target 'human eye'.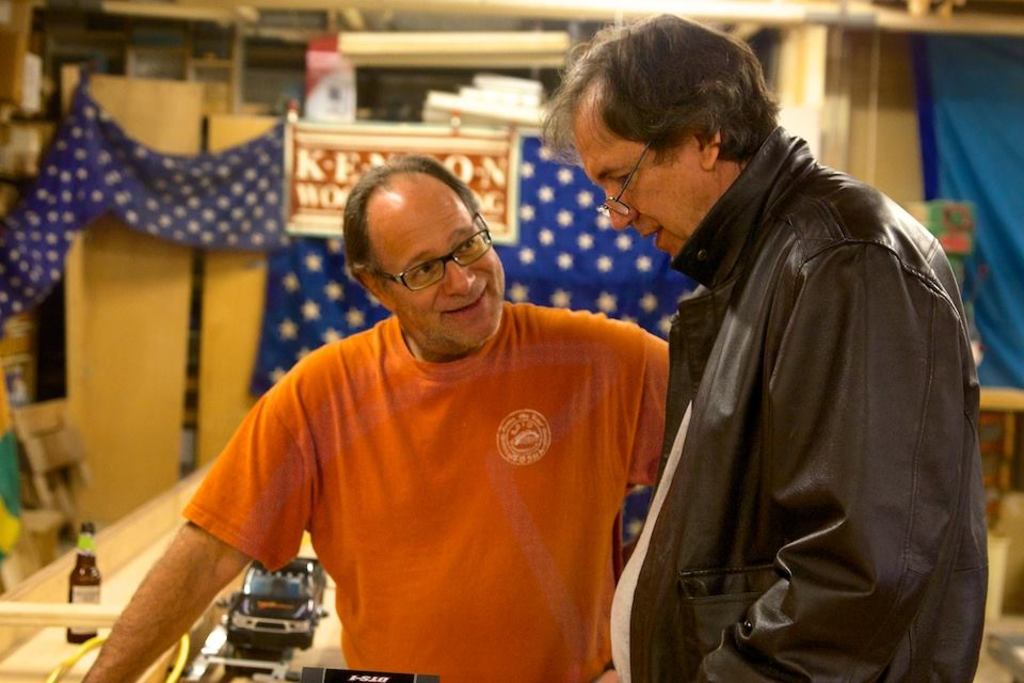
Target region: bbox=[613, 168, 633, 188].
